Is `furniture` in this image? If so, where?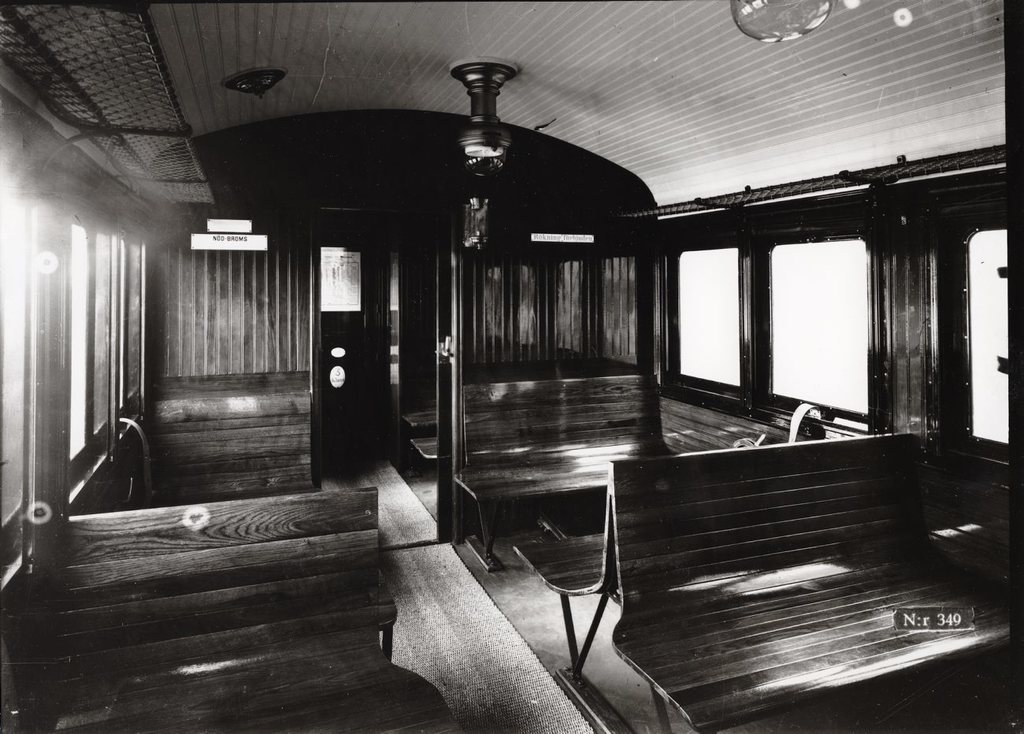
Yes, at {"left": 0, "top": 480, "right": 443, "bottom": 733}.
